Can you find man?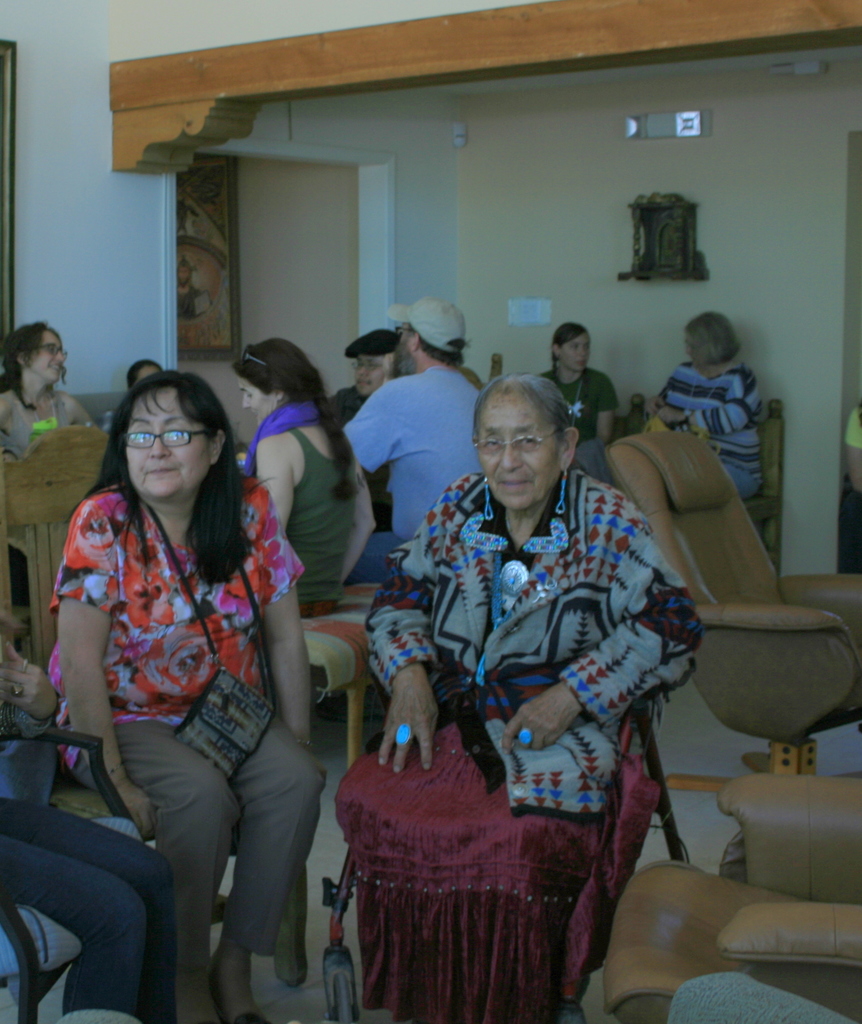
Yes, bounding box: {"left": 340, "top": 324, "right": 473, "bottom": 555}.
